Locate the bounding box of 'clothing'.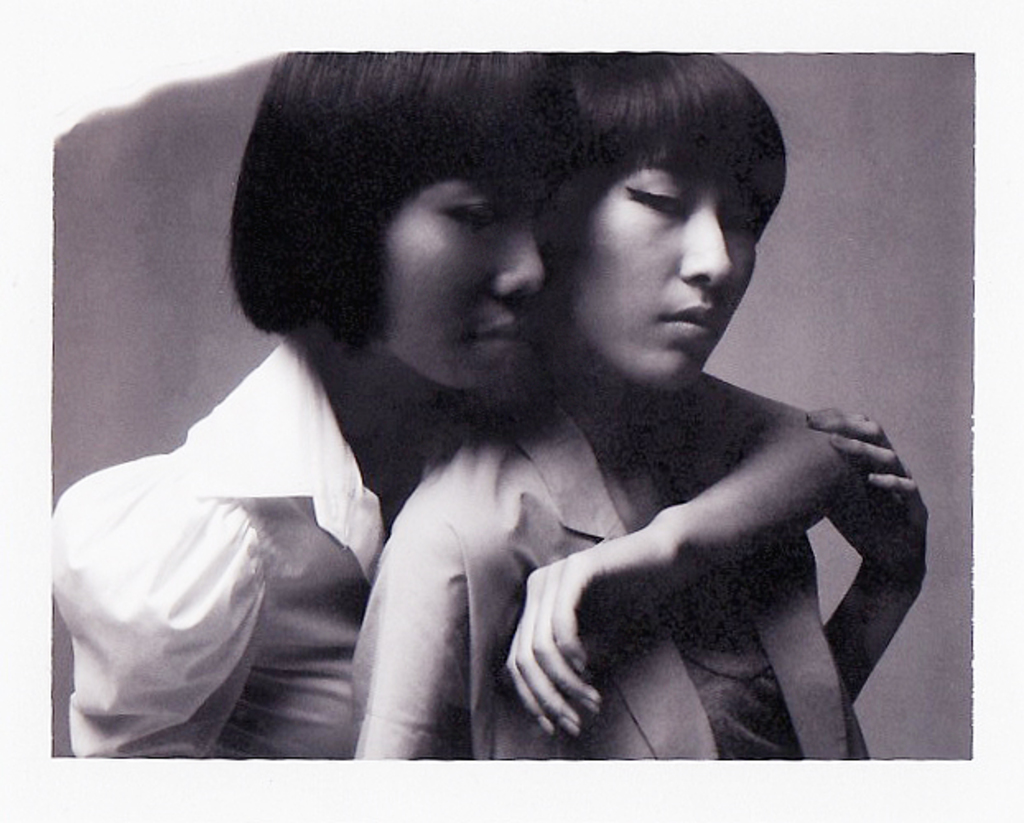
Bounding box: Rect(344, 352, 874, 811).
